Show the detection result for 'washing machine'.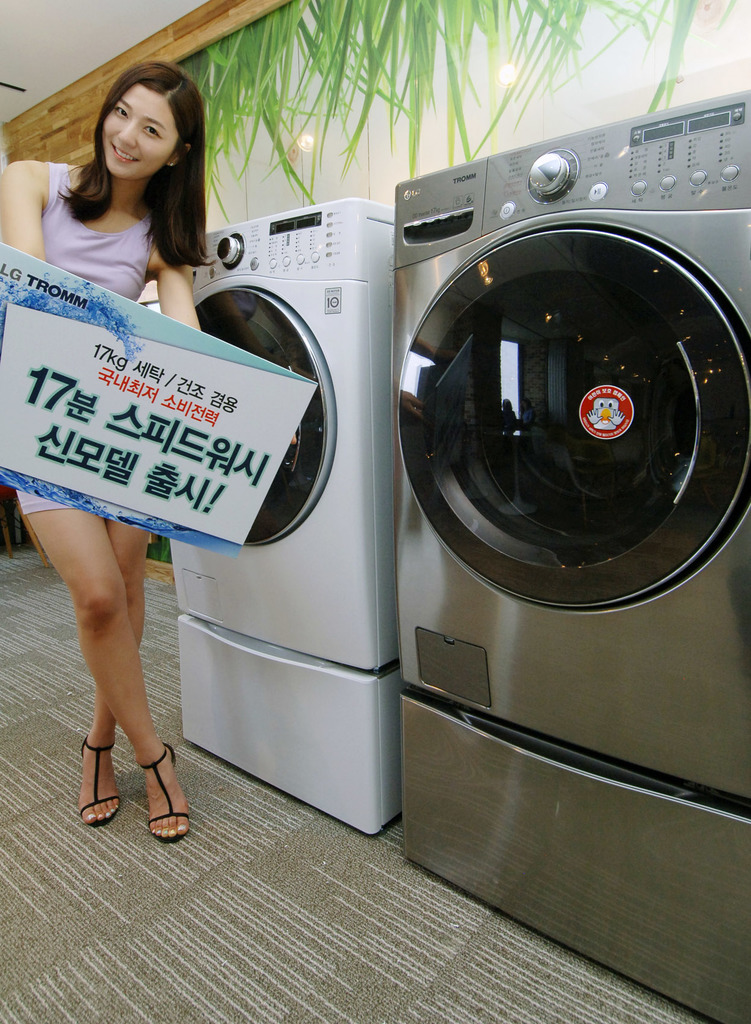
rect(153, 214, 395, 846).
